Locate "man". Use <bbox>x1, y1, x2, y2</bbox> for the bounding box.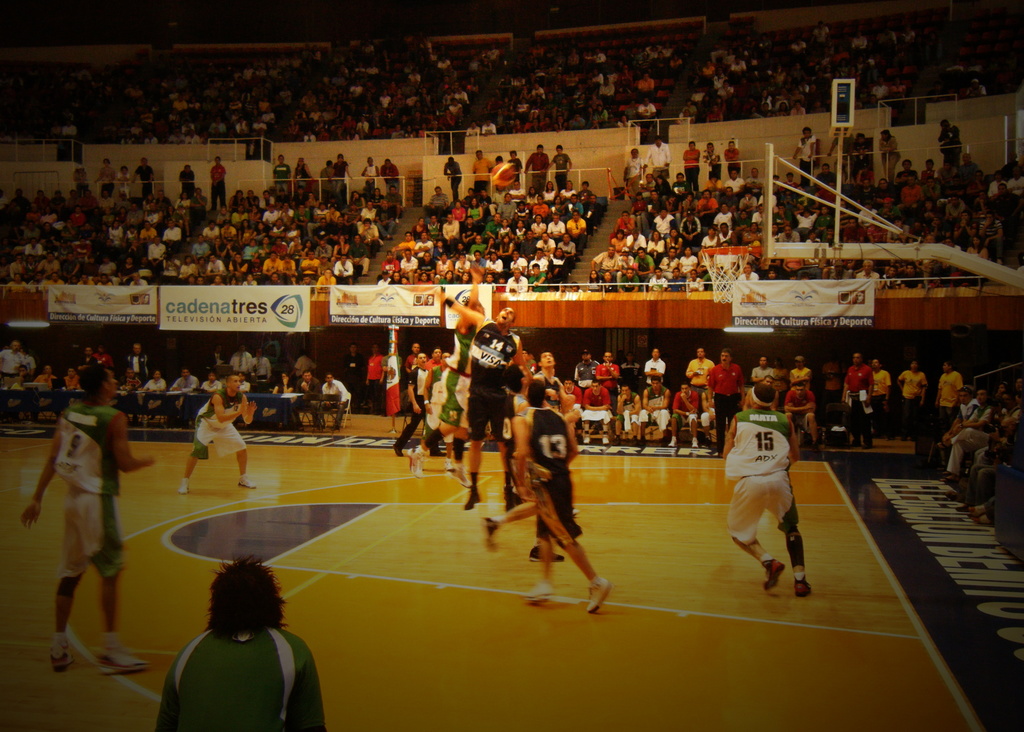
<bbox>475, 119, 502, 138</bbox>.
